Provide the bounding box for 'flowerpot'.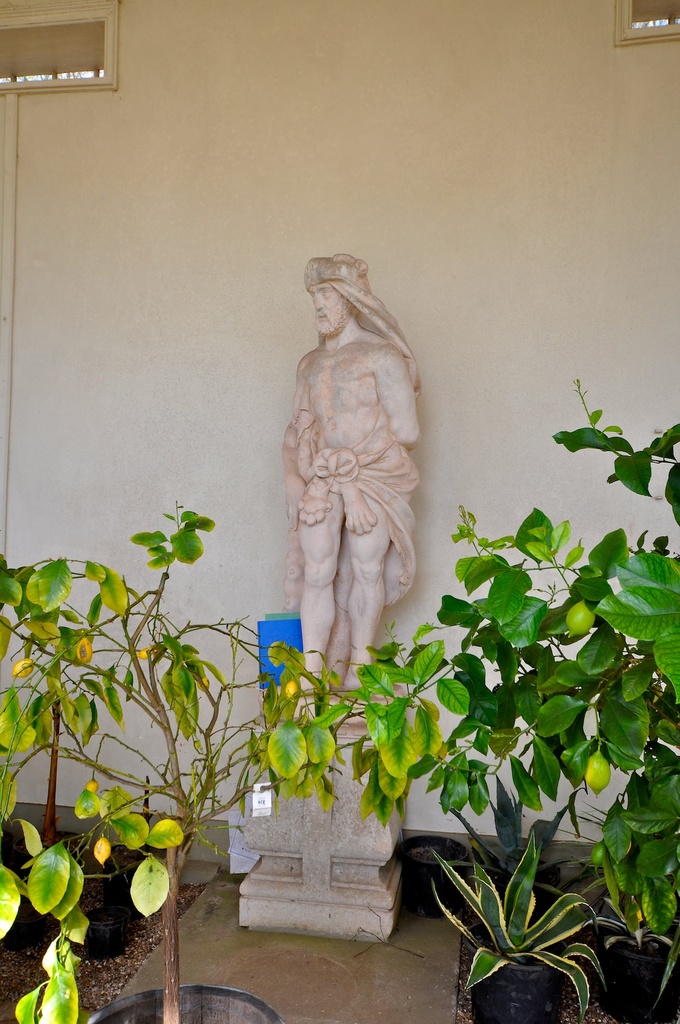
<region>84, 981, 279, 1023</region>.
